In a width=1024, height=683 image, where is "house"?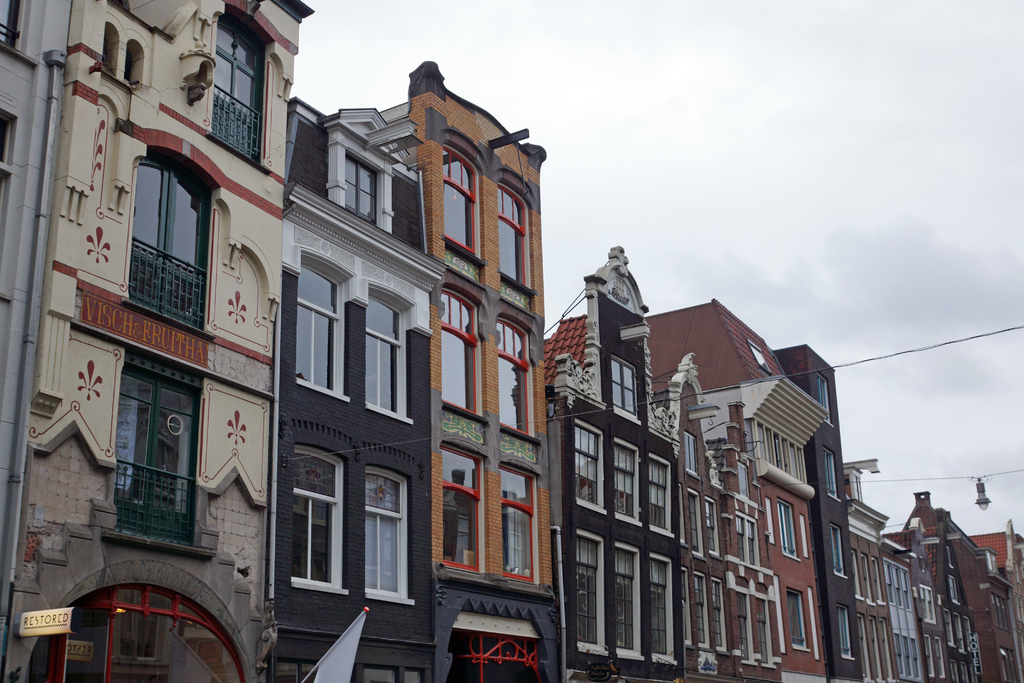
BBox(778, 340, 865, 682).
